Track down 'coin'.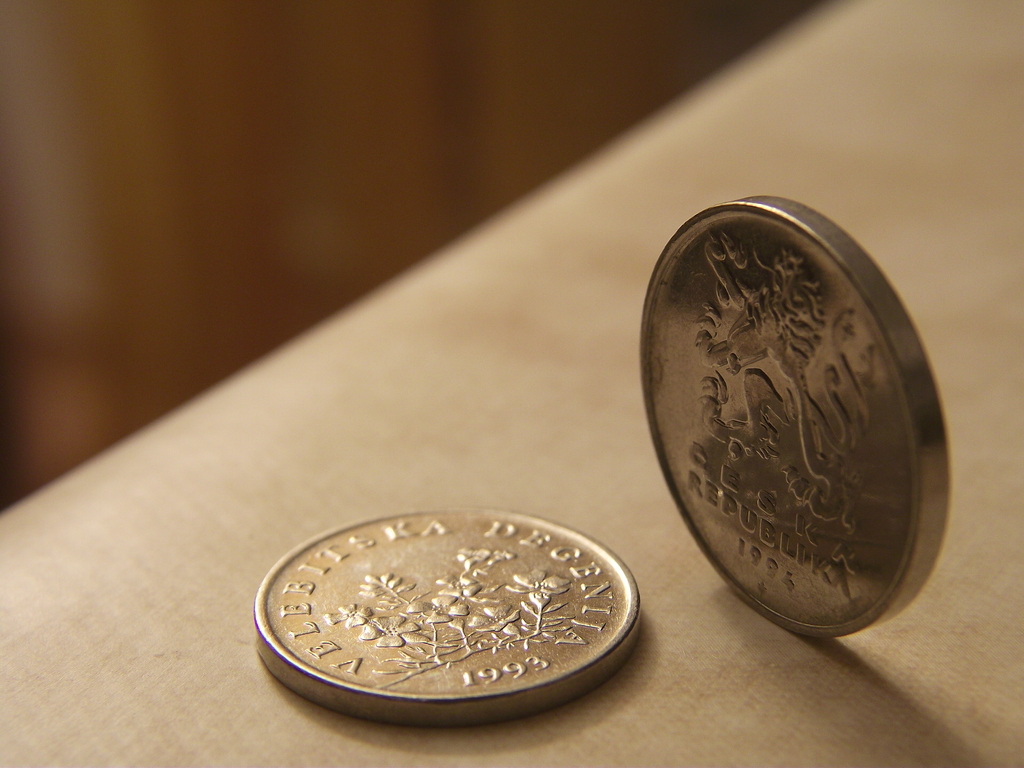
Tracked to locate(637, 195, 954, 641).
